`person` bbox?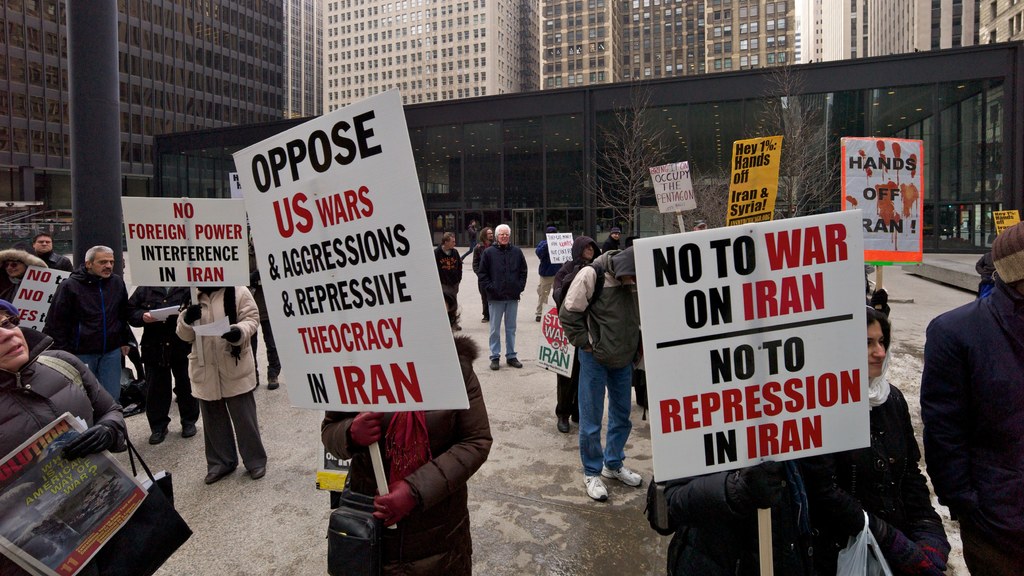
bbox=(123, 282, 209, 450)
